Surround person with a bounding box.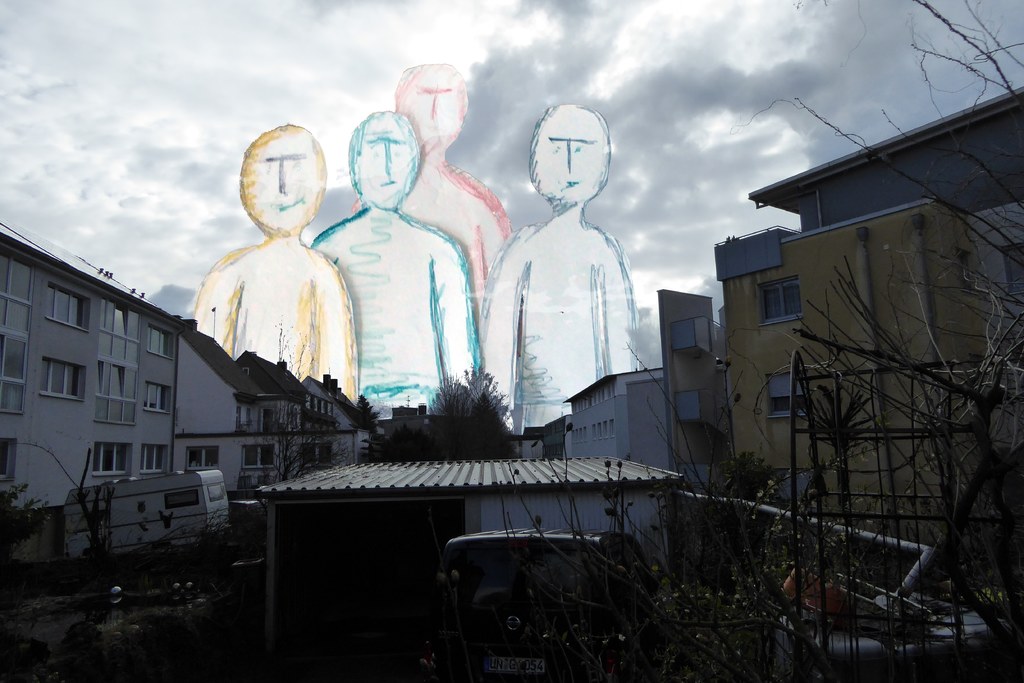
310 106 476 413.
